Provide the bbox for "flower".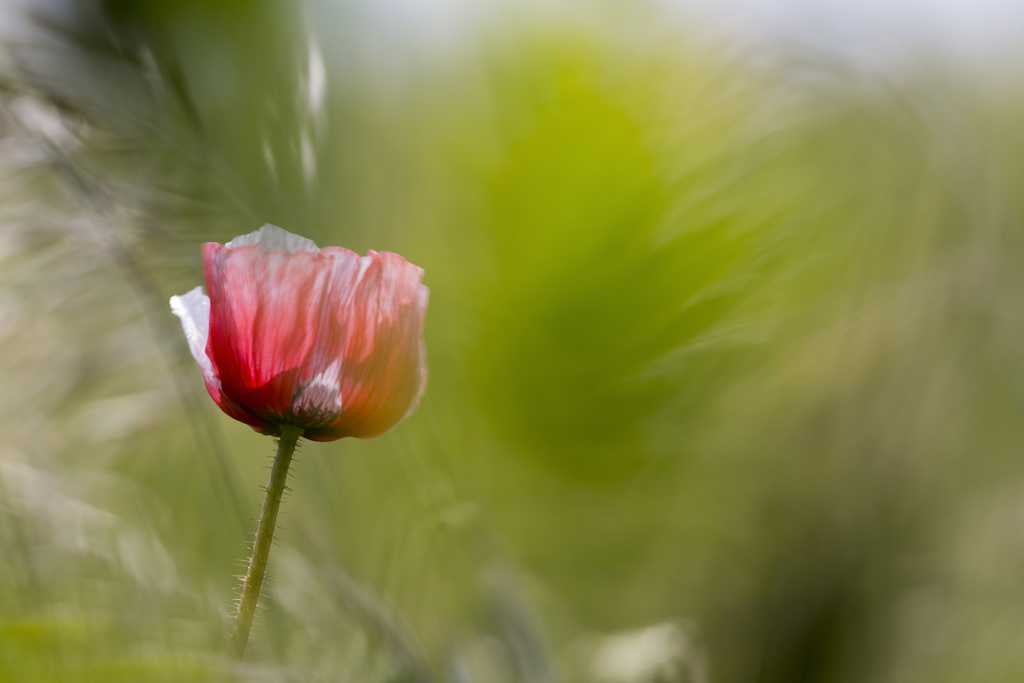
[x1=177, y1=217, x2=440, y2=464].
